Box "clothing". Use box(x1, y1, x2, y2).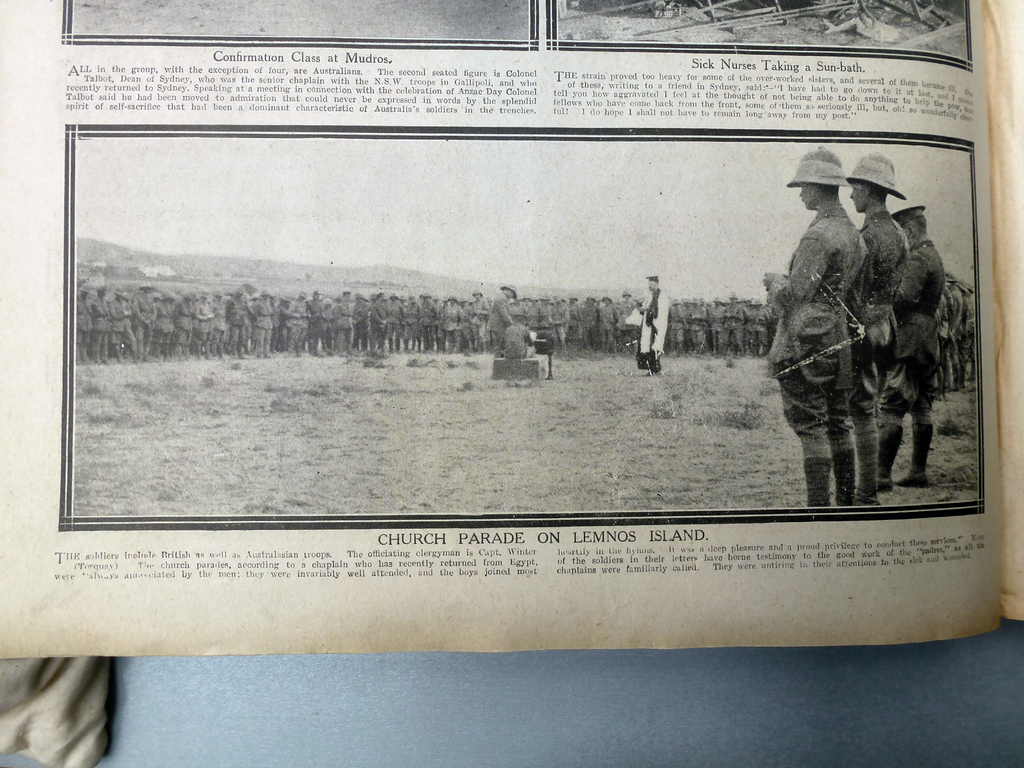
box(500, 318, 532, 358).
